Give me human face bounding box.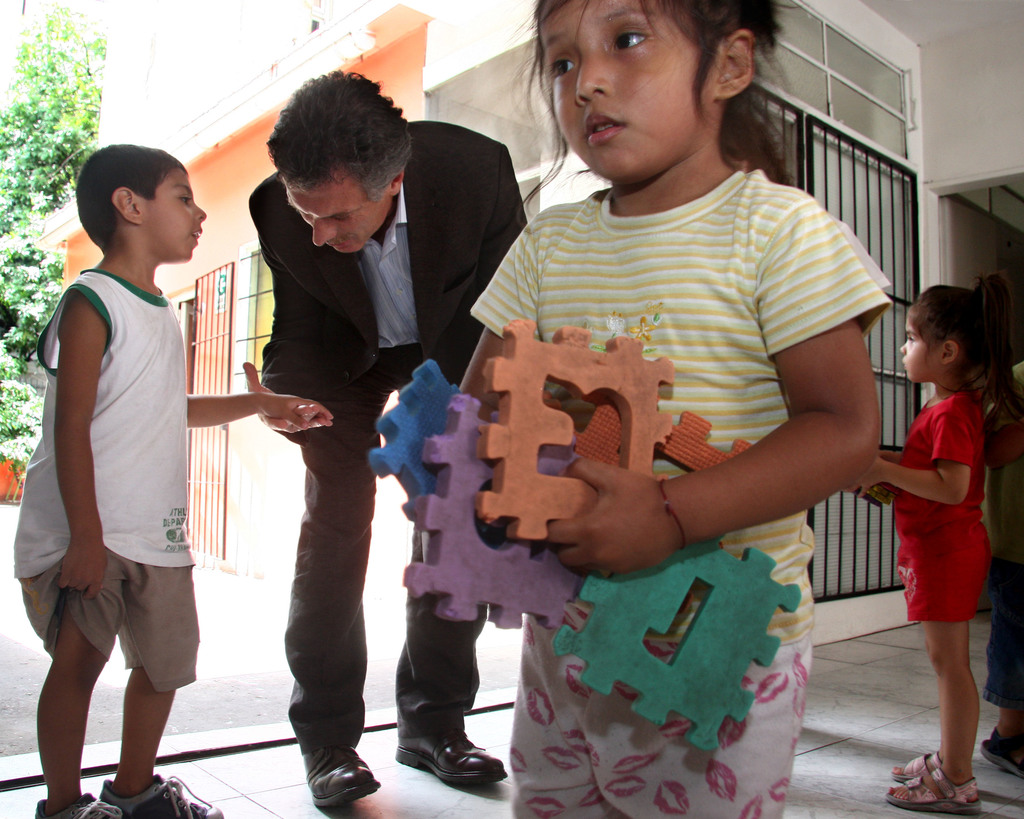
box=[899, 310, 943, 384].
